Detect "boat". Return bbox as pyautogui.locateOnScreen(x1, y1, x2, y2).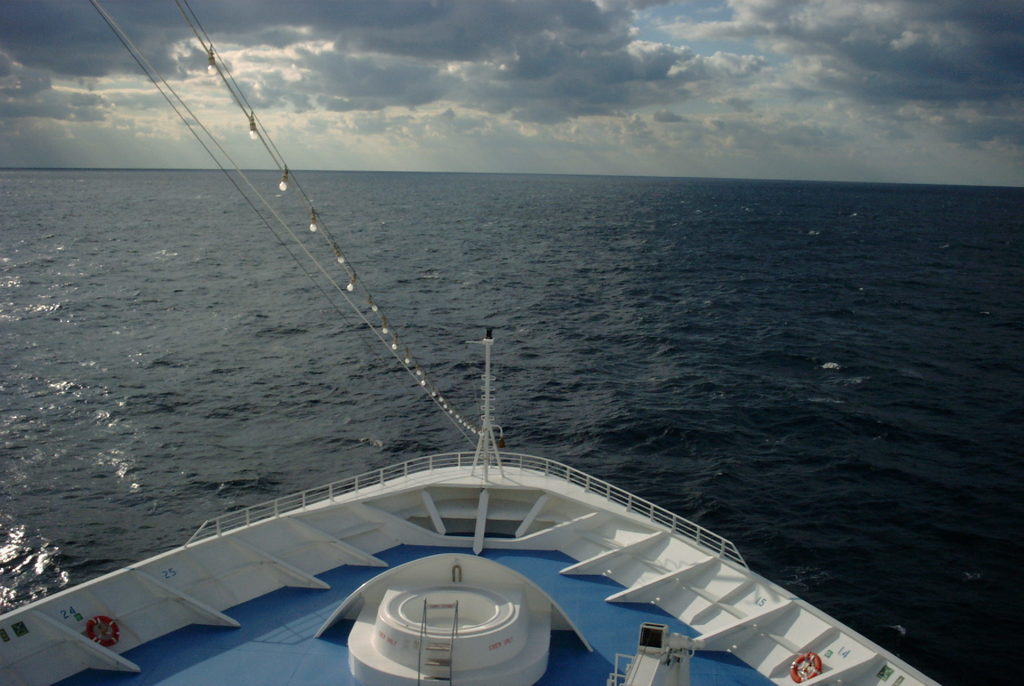
pyautogui.locateOnScreen(32, 72, 884, 685).
